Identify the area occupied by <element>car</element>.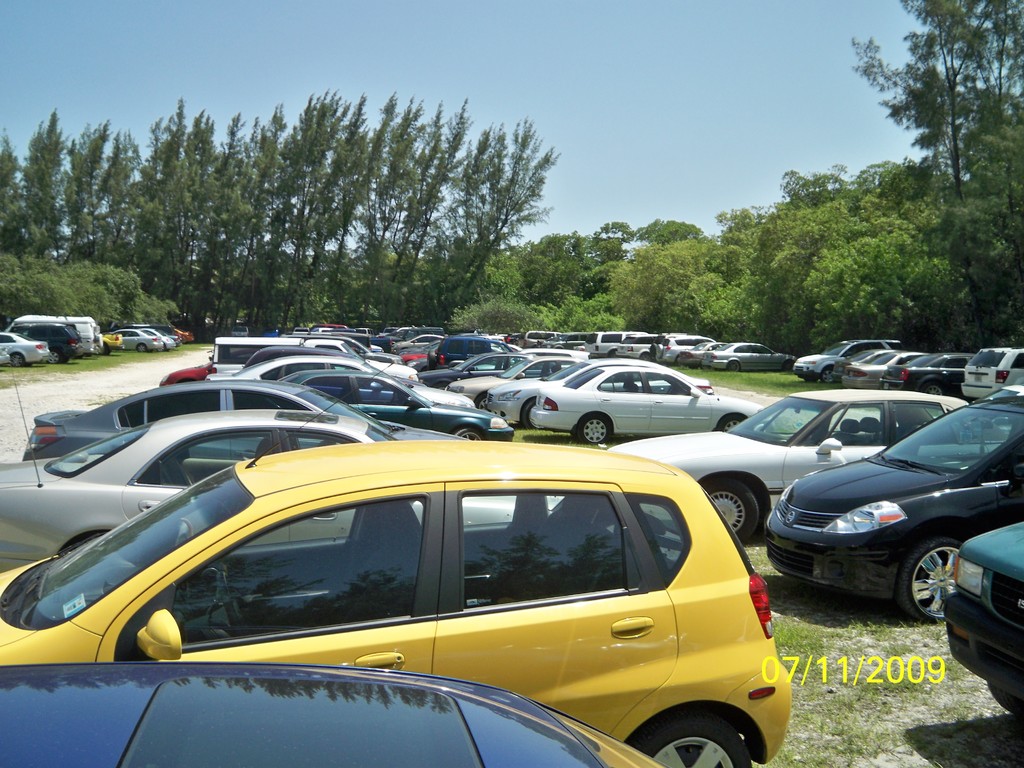
Area: crop(419, 349, 529, 389).
